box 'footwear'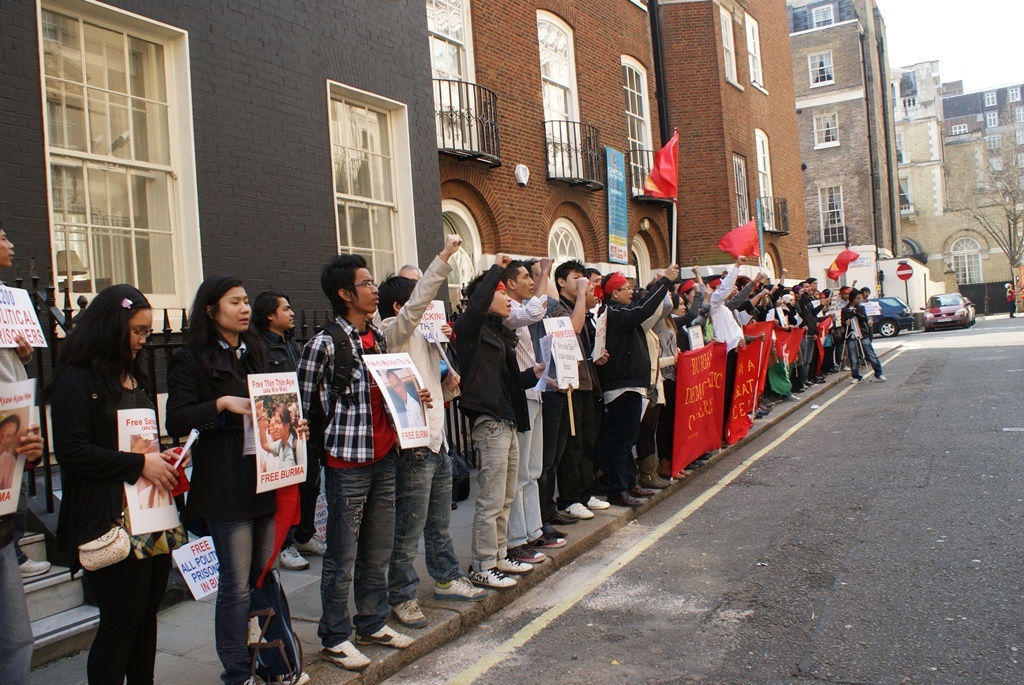
499 555 529 574
